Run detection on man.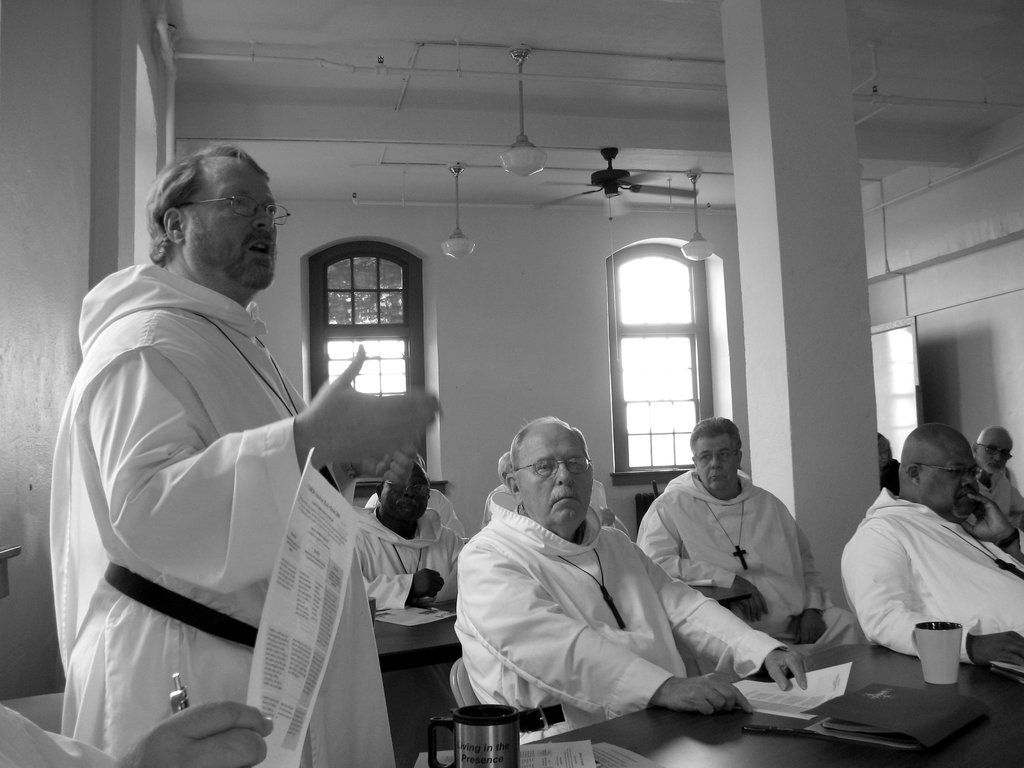
Result: 837/424/1023/675.
